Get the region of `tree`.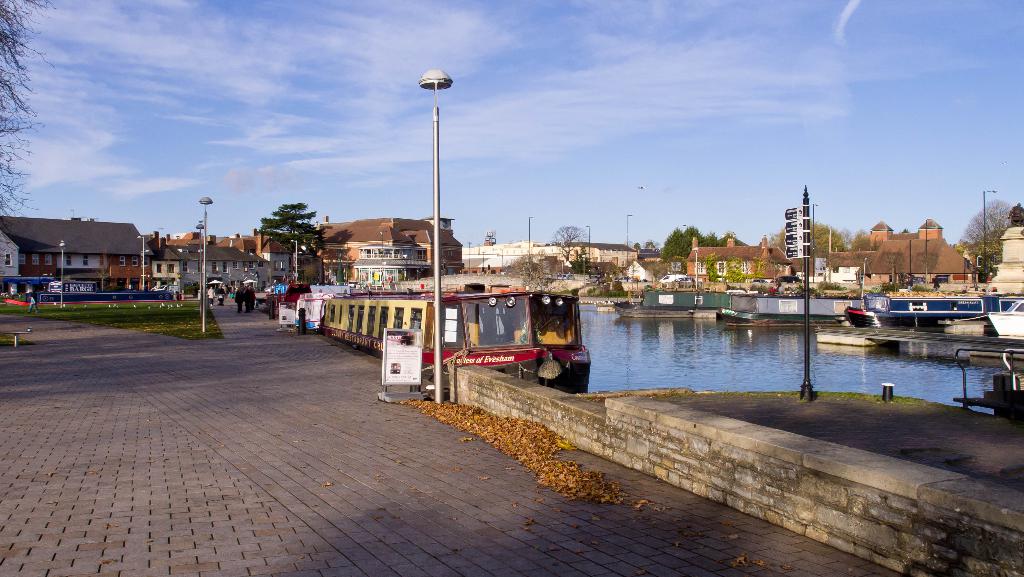
BBox(847, 225, 872, 256).
